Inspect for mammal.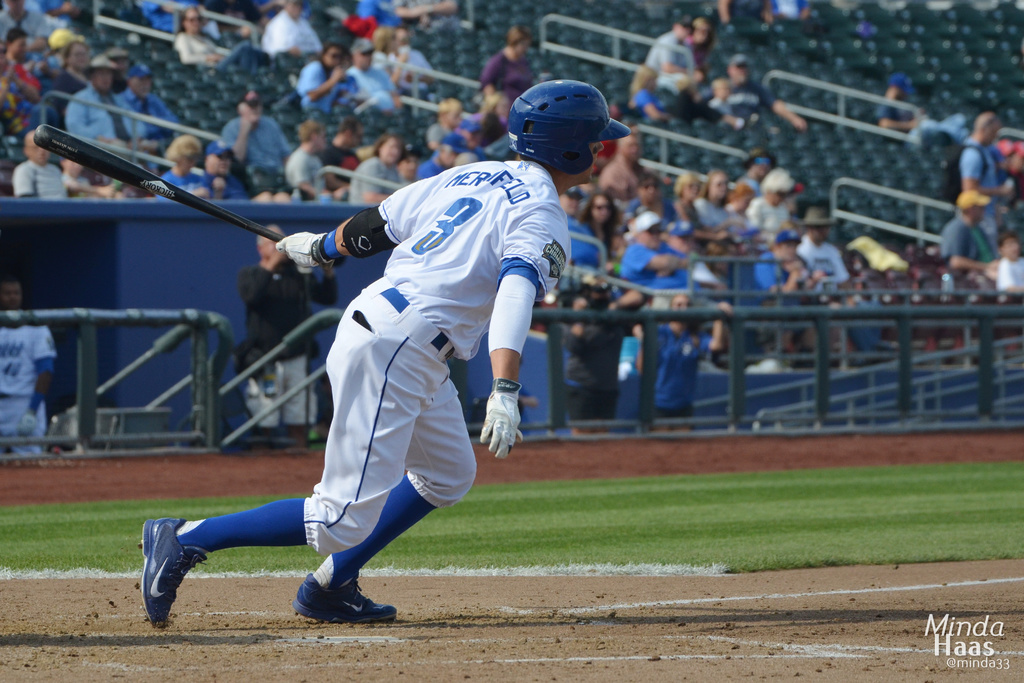
Inspection: crop(872, 72, 972, 135).
